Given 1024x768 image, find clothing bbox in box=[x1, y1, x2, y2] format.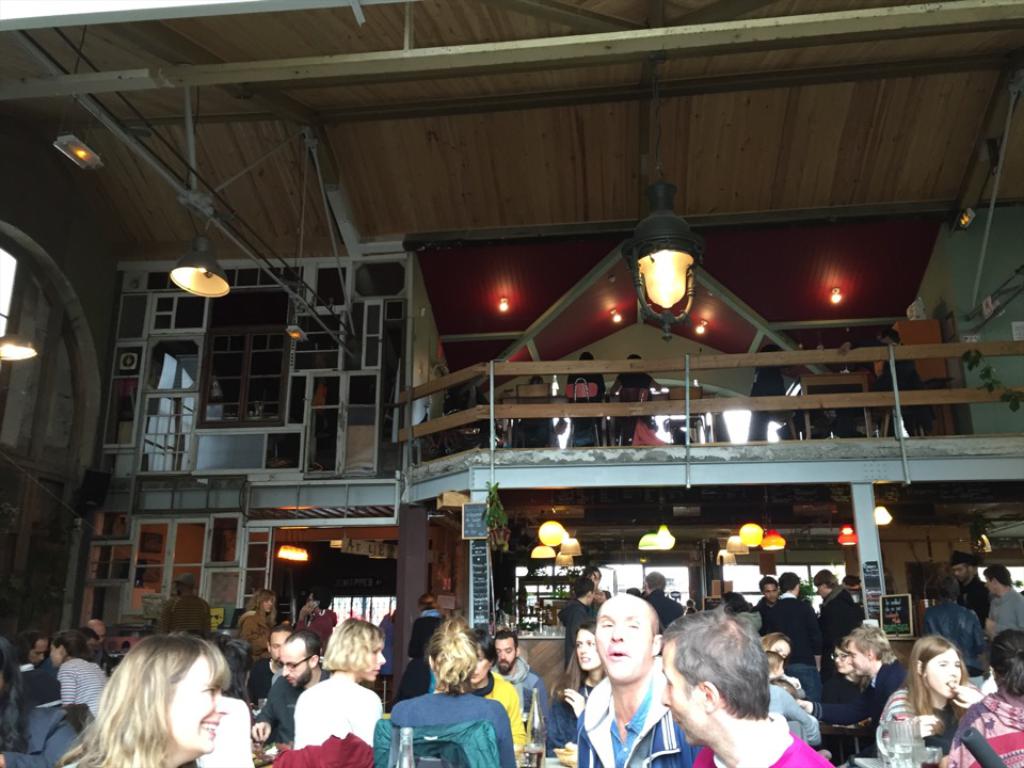
box=[389, 689, 513, 764].
